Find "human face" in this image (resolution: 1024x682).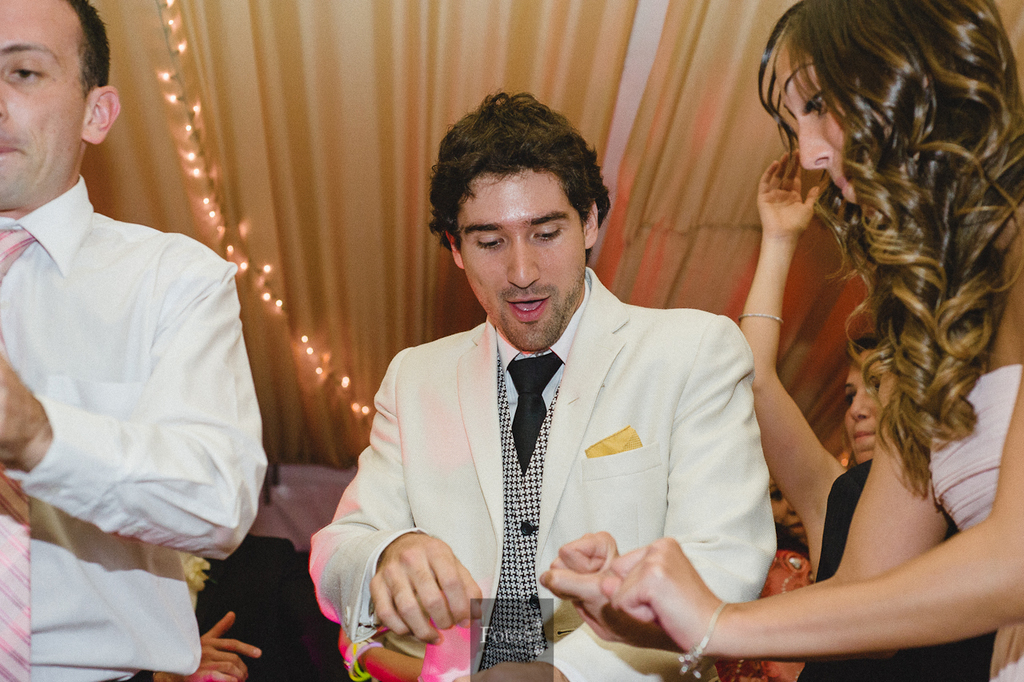
x1=781 y1=36 x2=856 y2=199.
